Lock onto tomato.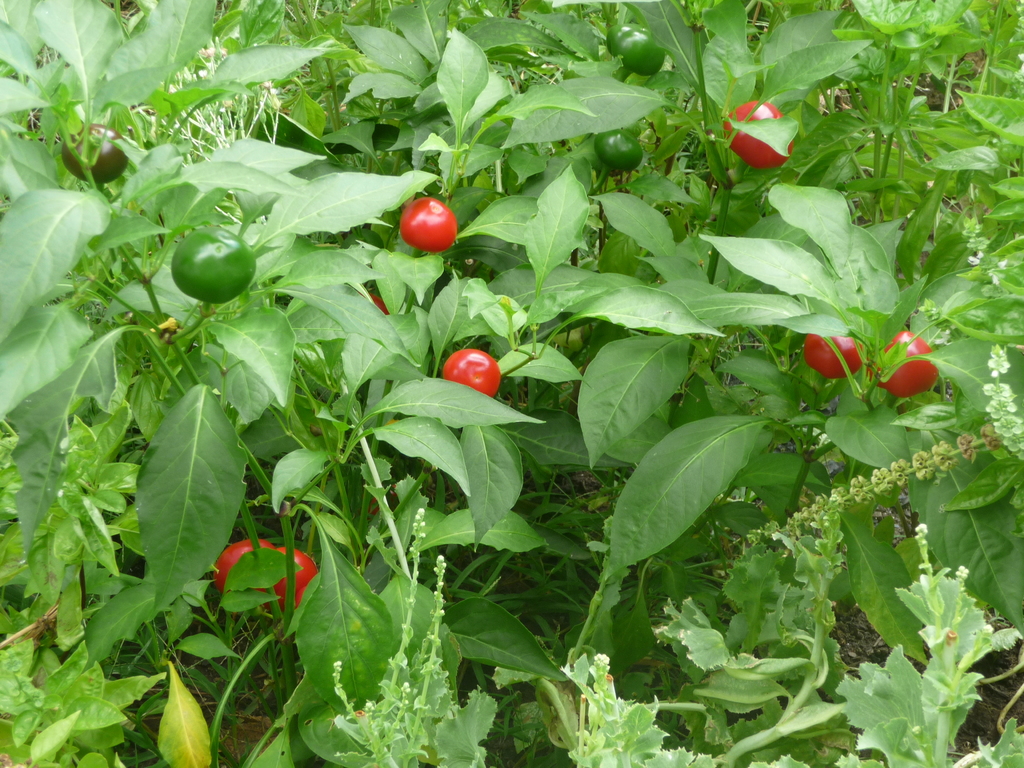
Locked: 276:549:314:603.
